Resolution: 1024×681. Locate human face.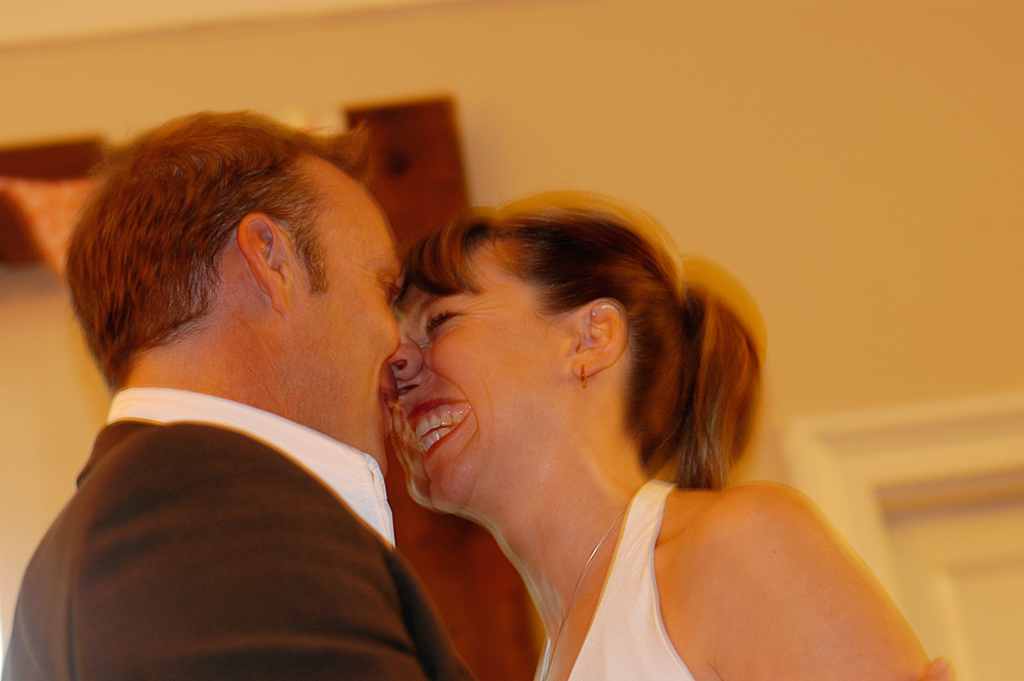
<bbox>389, 245, 557, 512</bbox>.
